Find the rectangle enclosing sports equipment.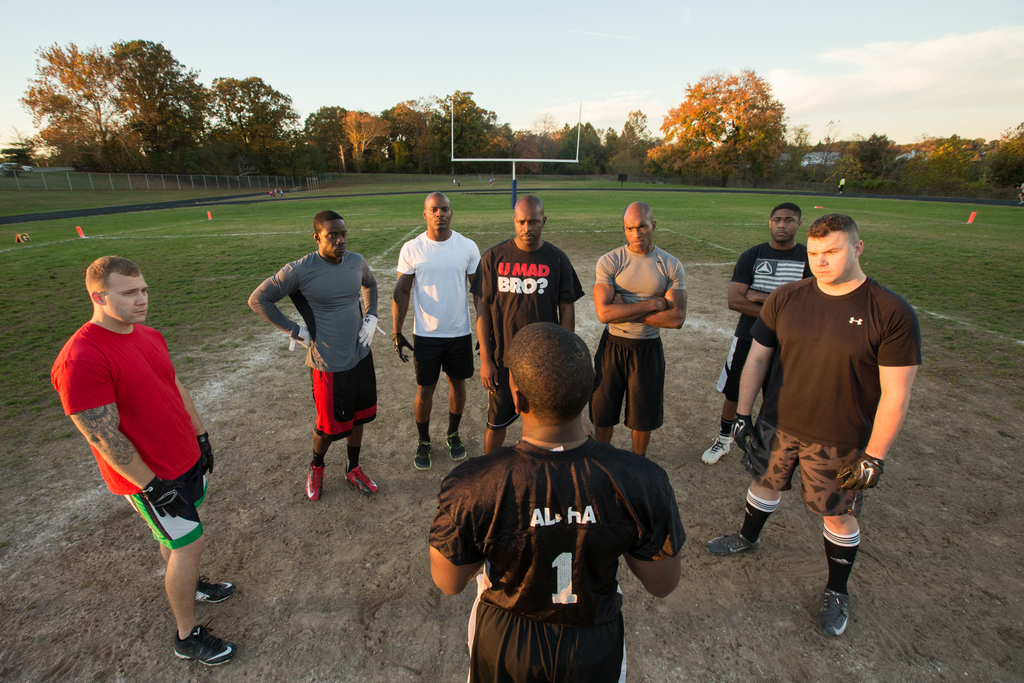
x1=415, y1=441, x2=438, y2=470.
